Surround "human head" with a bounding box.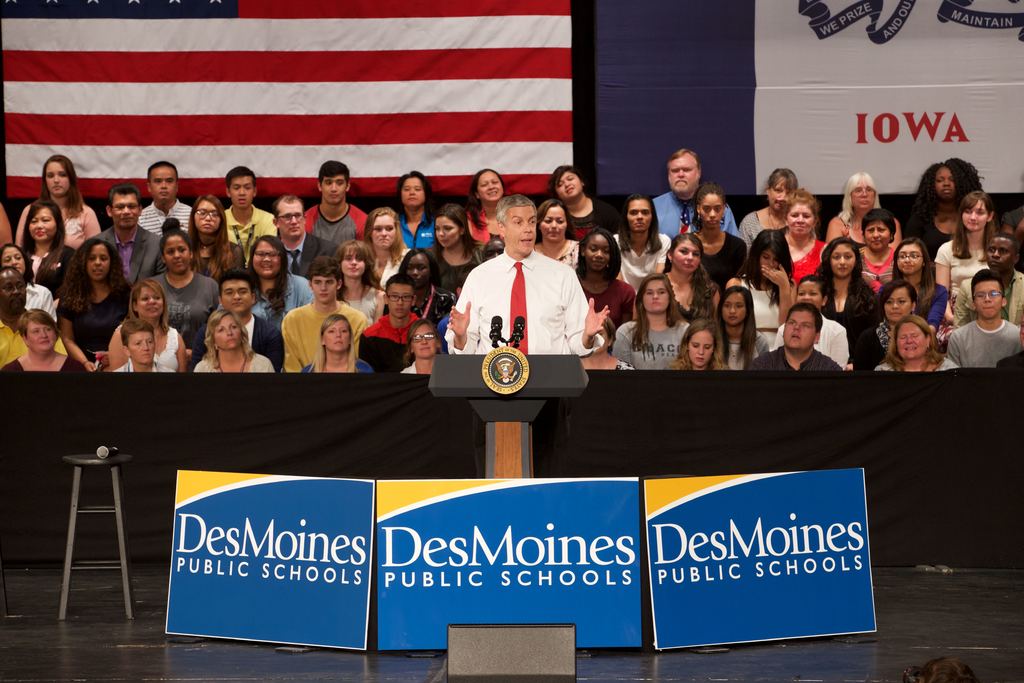
locate(717, 284, 755, 327).
